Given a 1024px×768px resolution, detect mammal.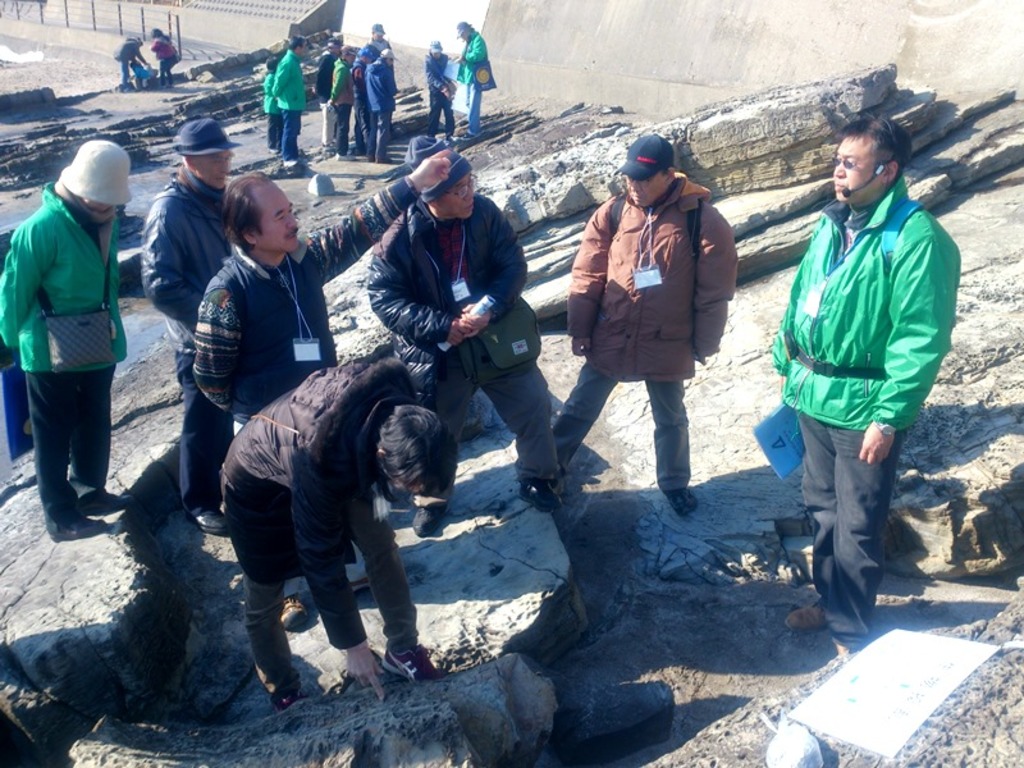
Rect(524, 131, 741, 520).
